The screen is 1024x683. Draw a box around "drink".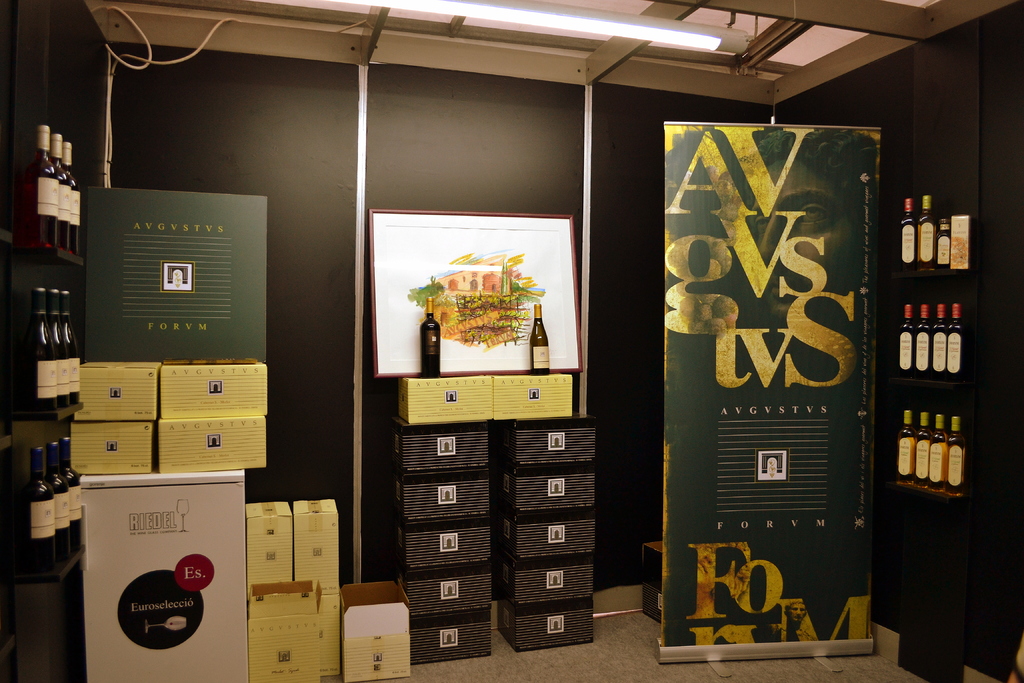
[x1=420, y1=297, x2=441, y2=381].
